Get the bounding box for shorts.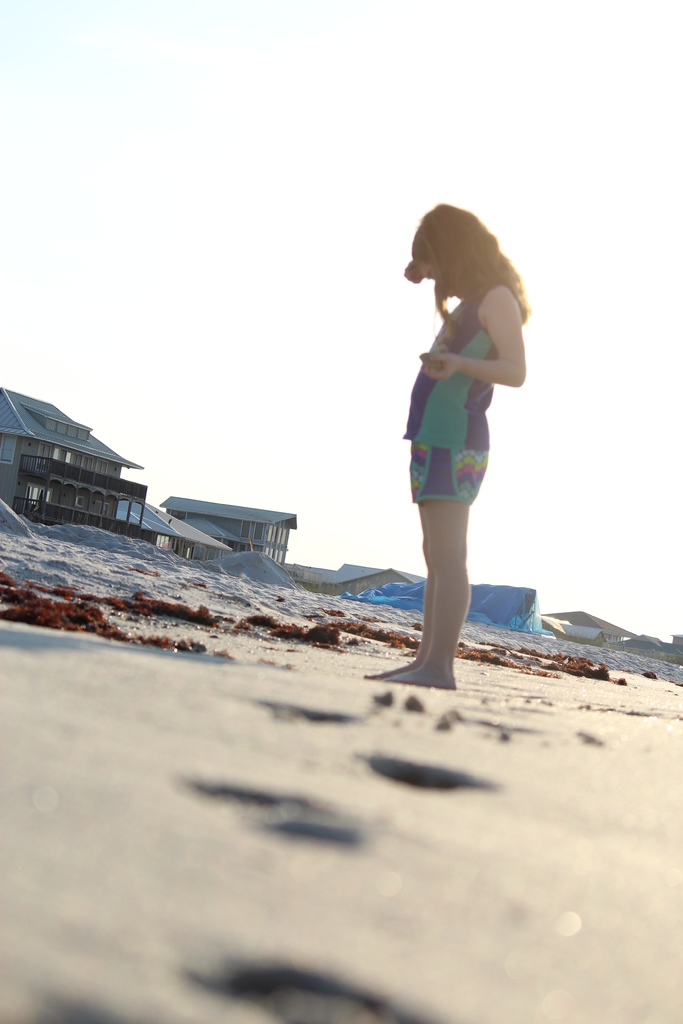
(x1=409, y1=439, x2=490, y2=502).
